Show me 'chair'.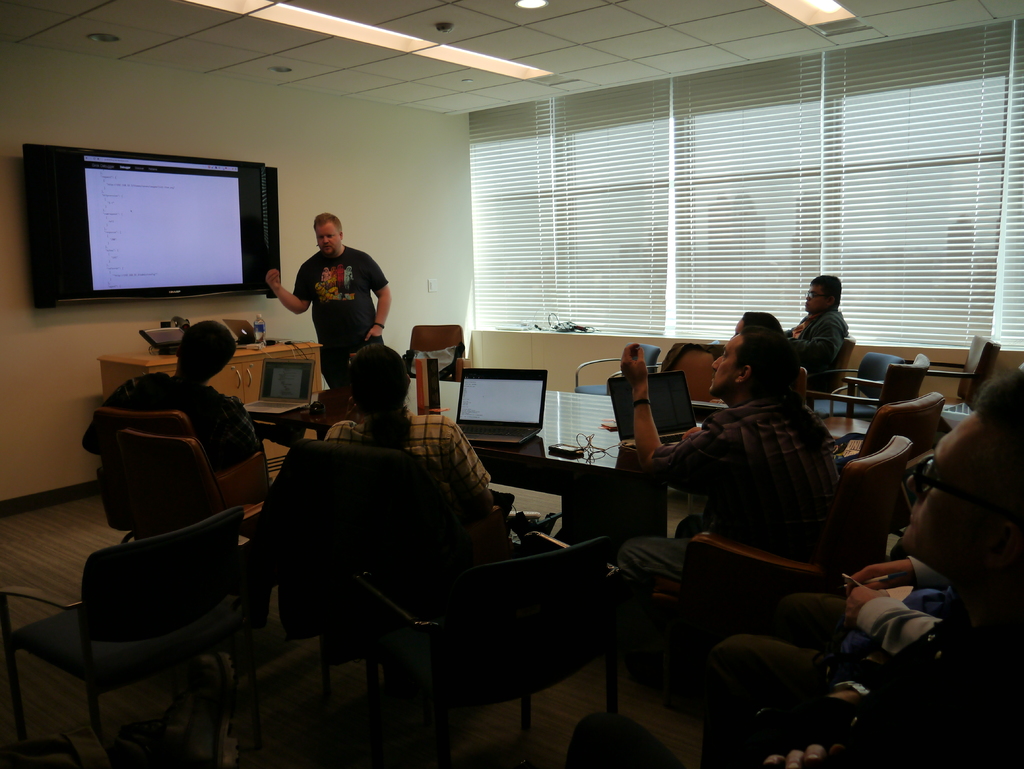
'chair' is here: <bbox>612, 437, 910, 717</bbox>.
